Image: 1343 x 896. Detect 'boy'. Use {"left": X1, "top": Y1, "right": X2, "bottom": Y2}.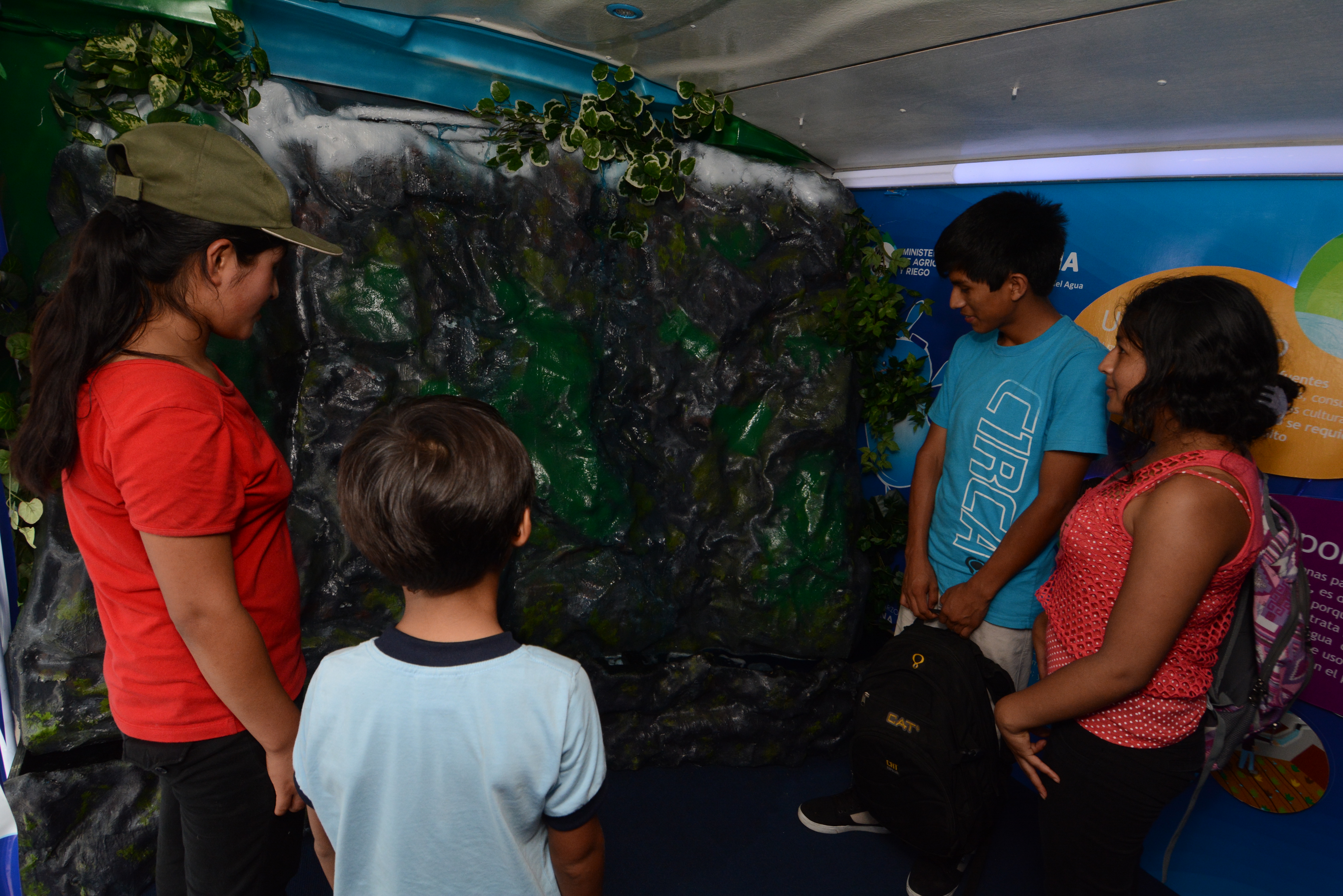
{"left": 87, "top": 114, "right": 182, "bottom": 267}.
